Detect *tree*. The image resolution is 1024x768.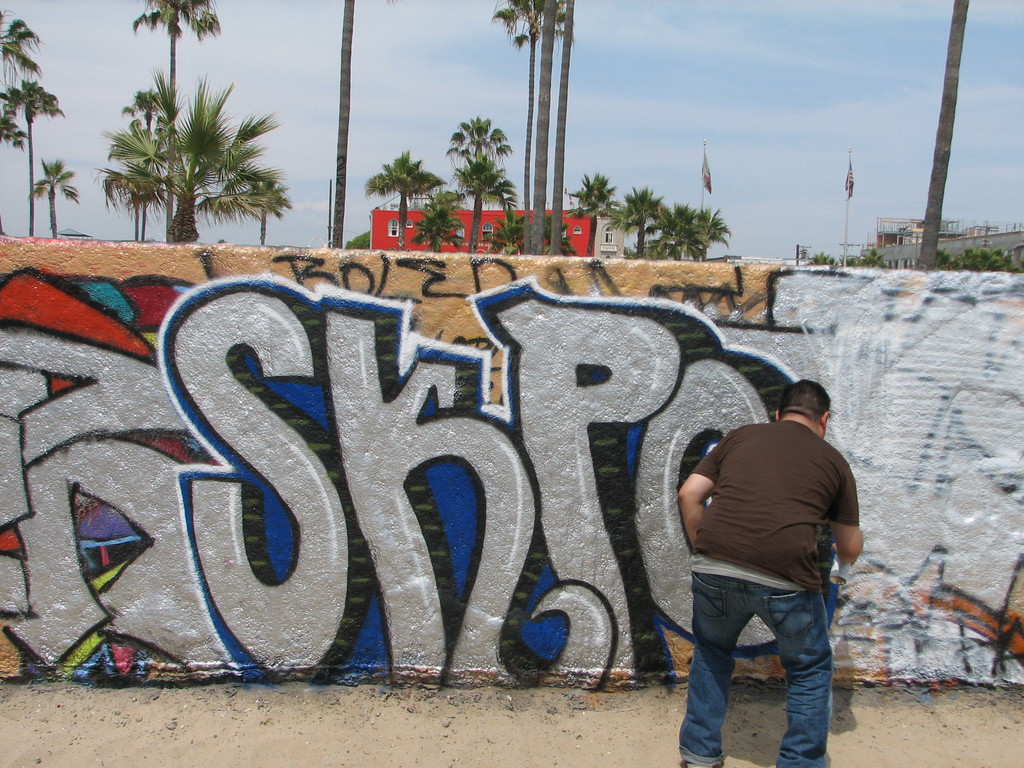
bbox(346, 154, 444, 250).
